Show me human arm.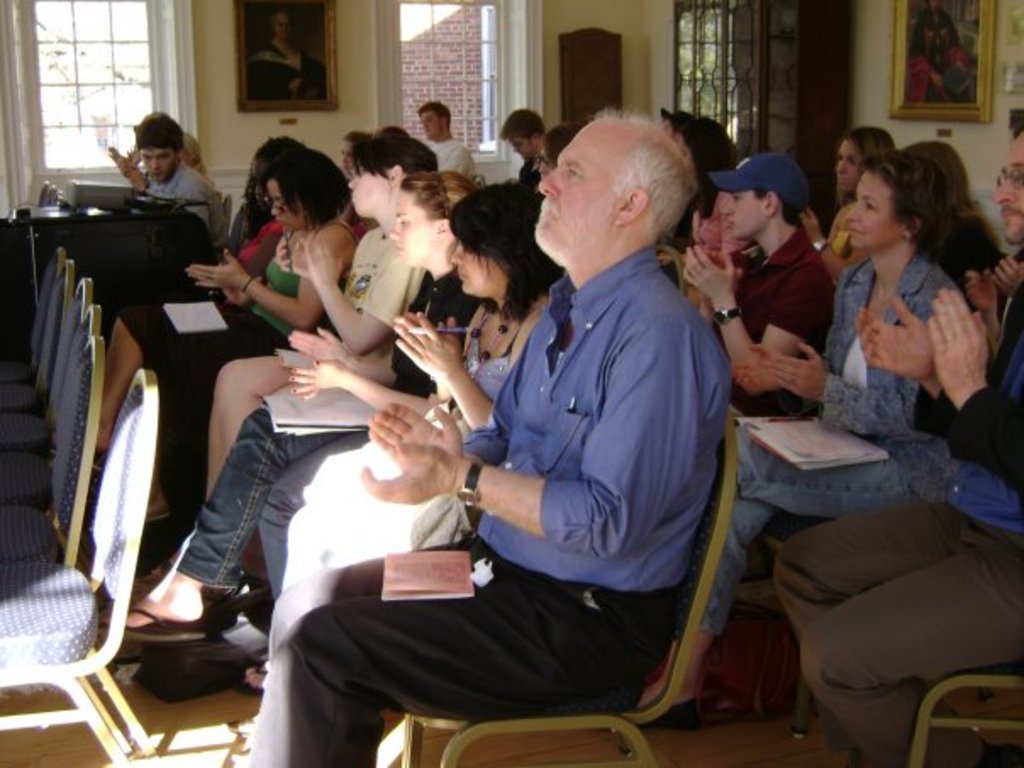
human arm is here: detection(678, 237, 836, 358).
